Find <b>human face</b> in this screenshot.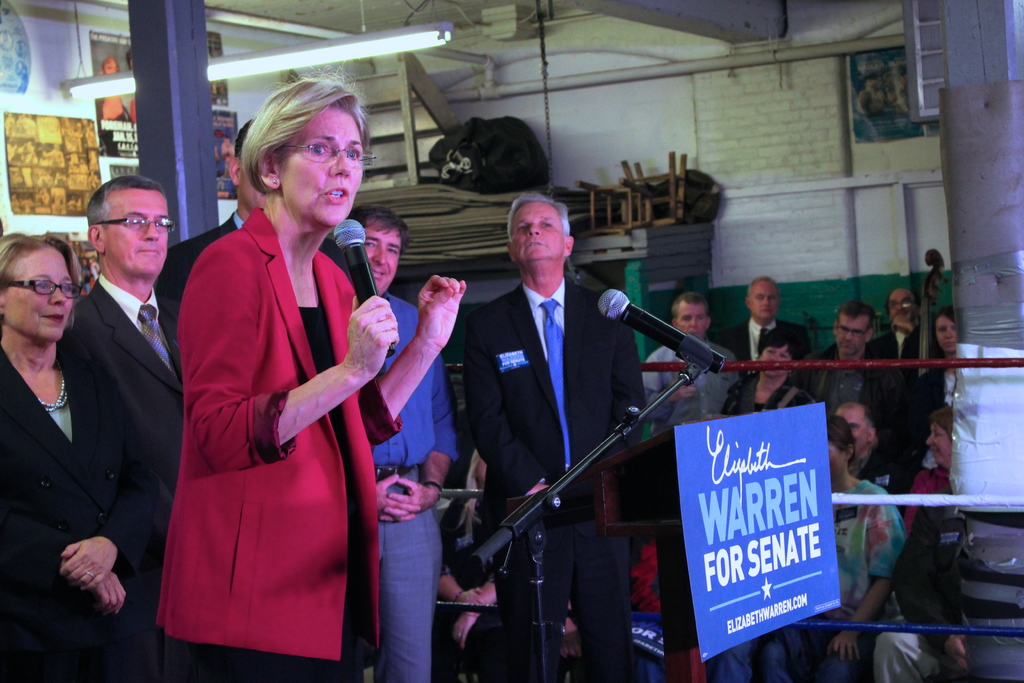
The bounding box for <b>human face</b> is 10/248/77/342.
